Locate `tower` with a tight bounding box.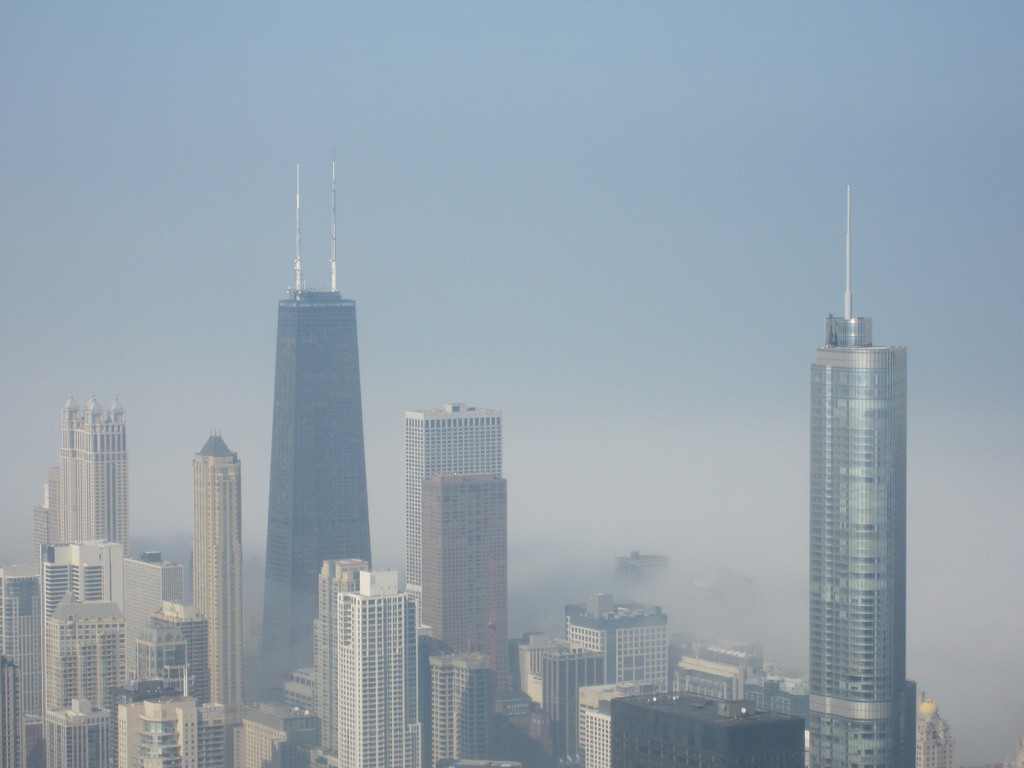
Rect(399, 408, 518, 698).
